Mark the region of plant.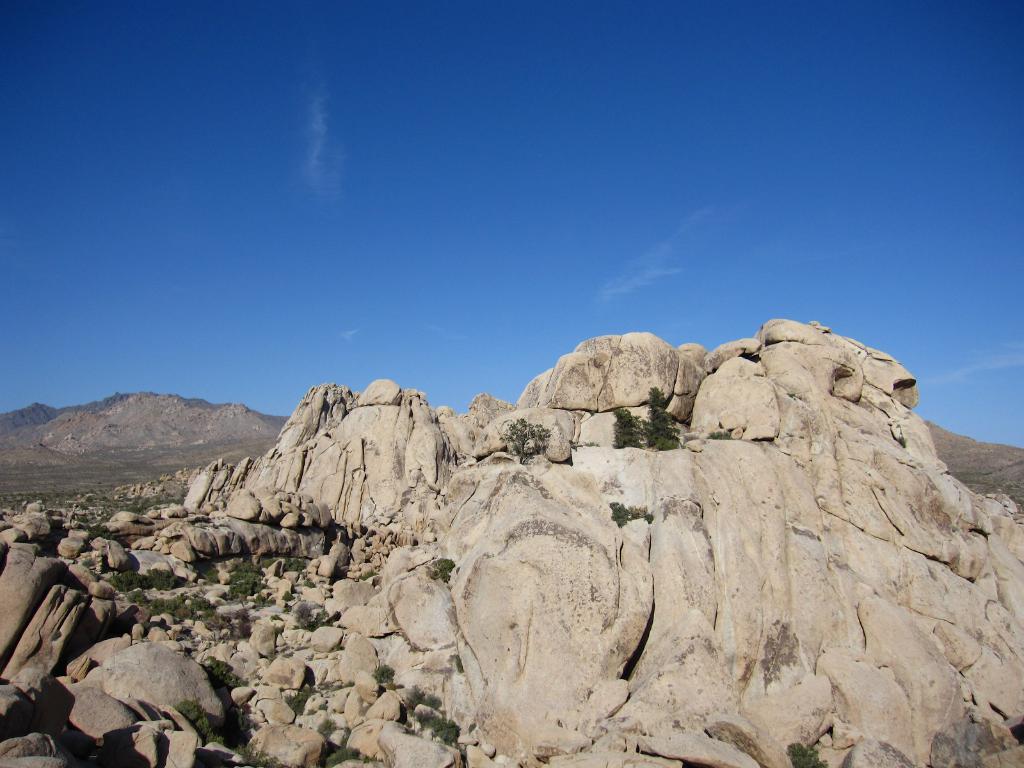
Region: <box>370,659,403,685</box>.
